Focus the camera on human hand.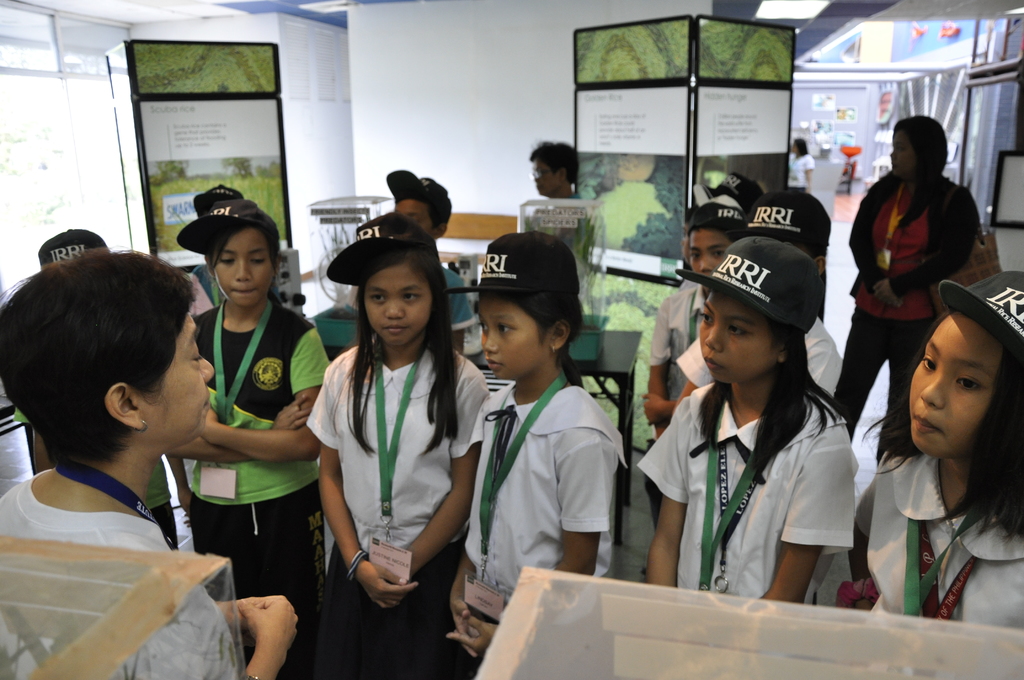
Focus region: select_region(204, 408, 216, 421).
